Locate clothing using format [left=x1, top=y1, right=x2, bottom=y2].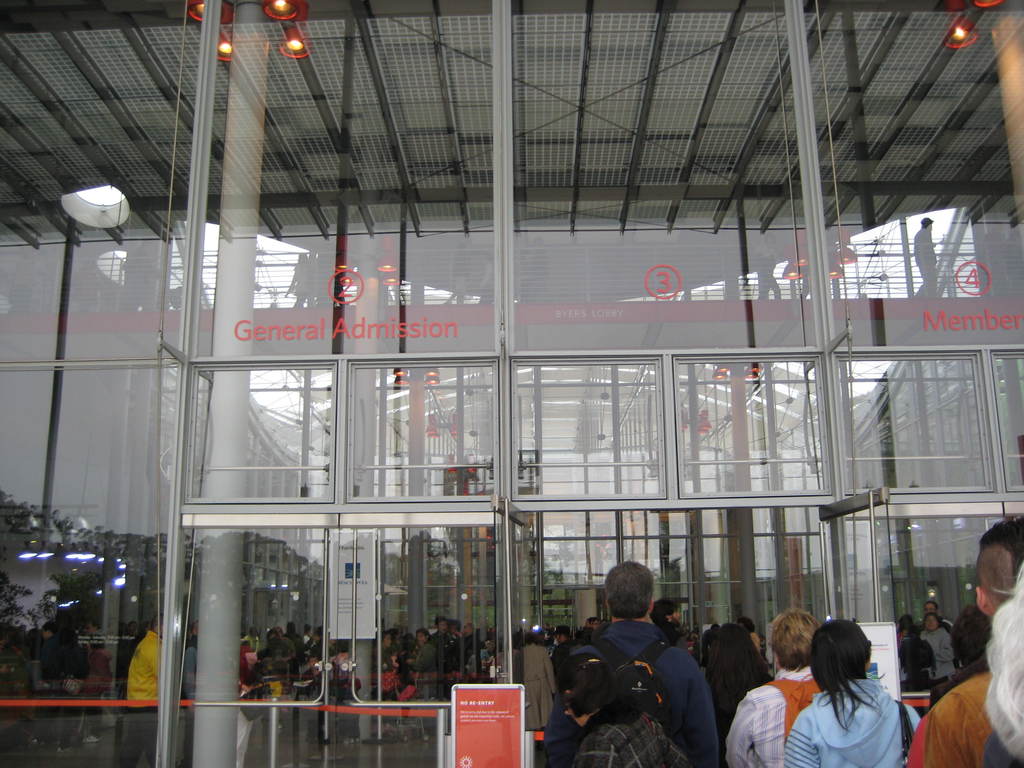
[left=784, top=666, right=916, bottom=767].
